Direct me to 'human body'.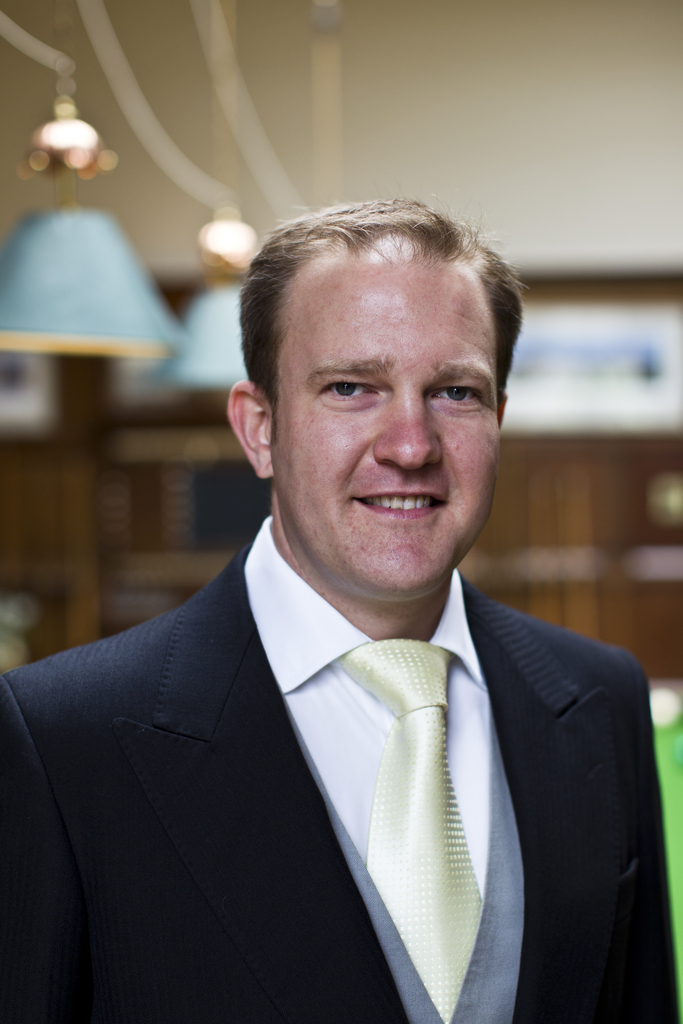
Direction: bbox=(0, 195, 682, 1023).
